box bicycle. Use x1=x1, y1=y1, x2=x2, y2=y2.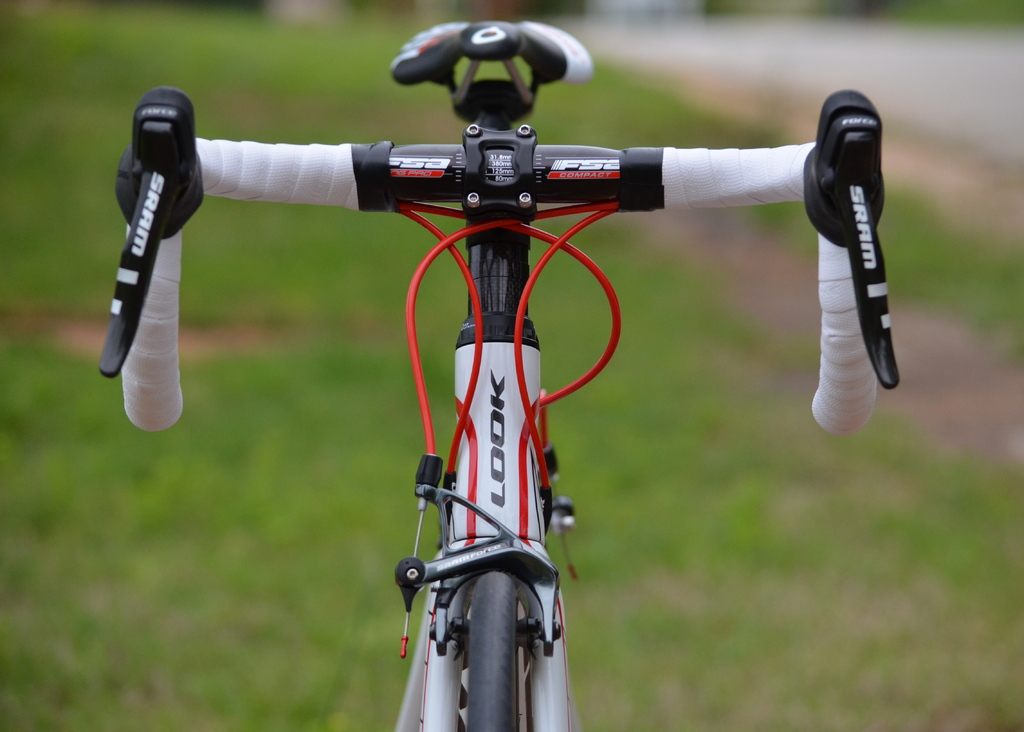
x1=86, y1=11, x2=914, y2=731.
